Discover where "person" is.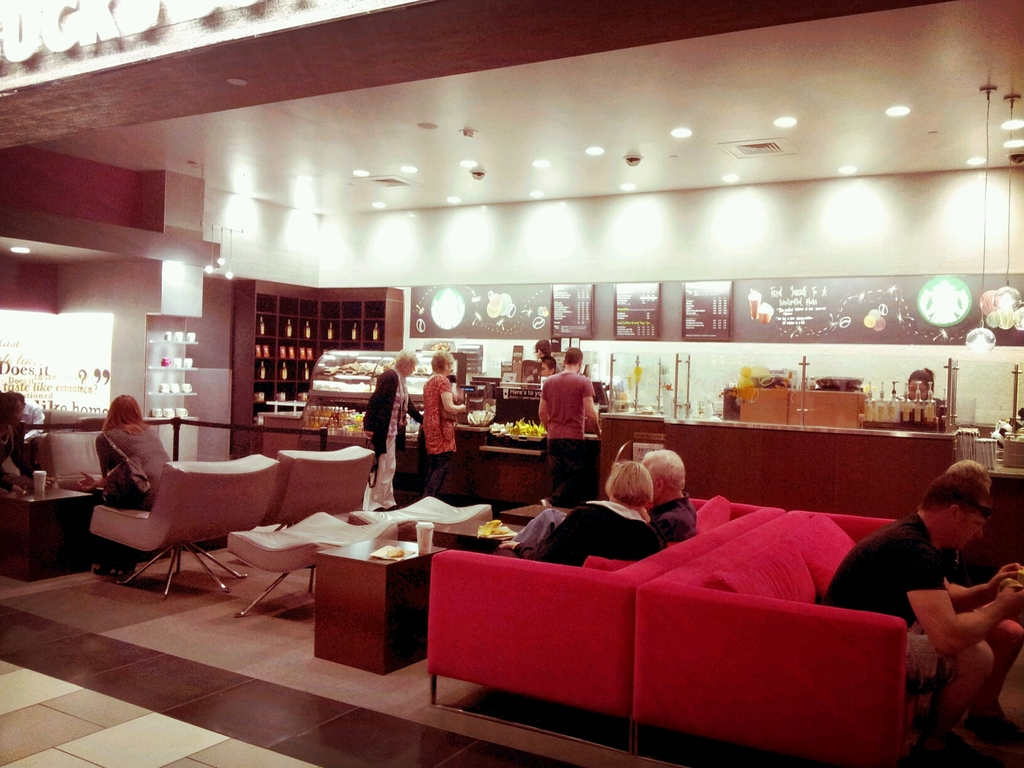
Discovered at bbox=[362, 344, 421, 508].
